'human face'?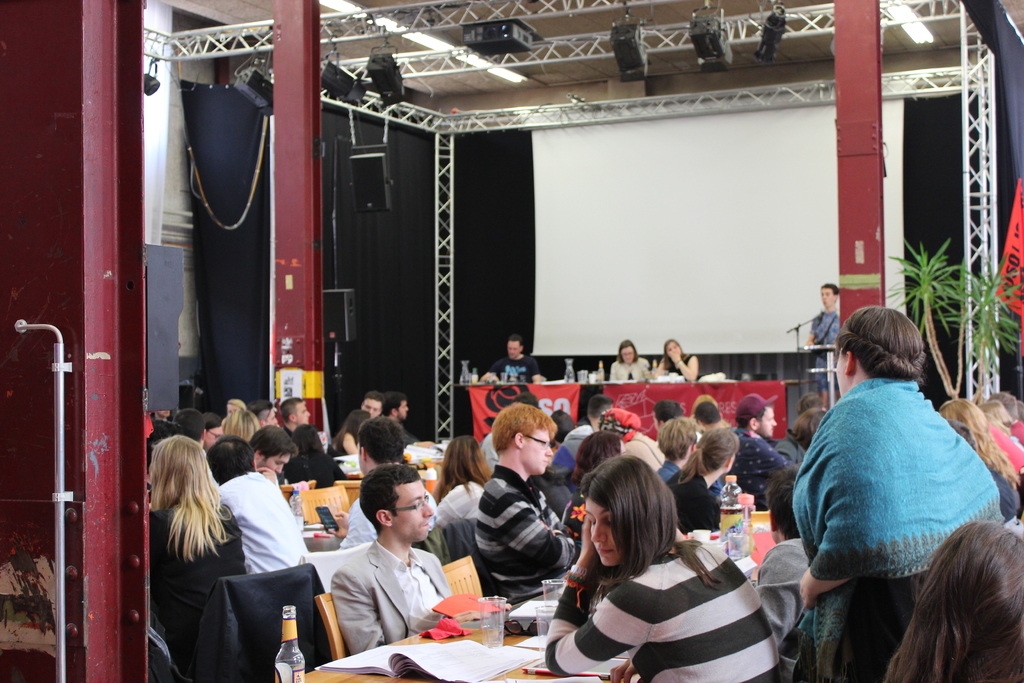
(x1=395, y1=483, x2=434, y2=543)
